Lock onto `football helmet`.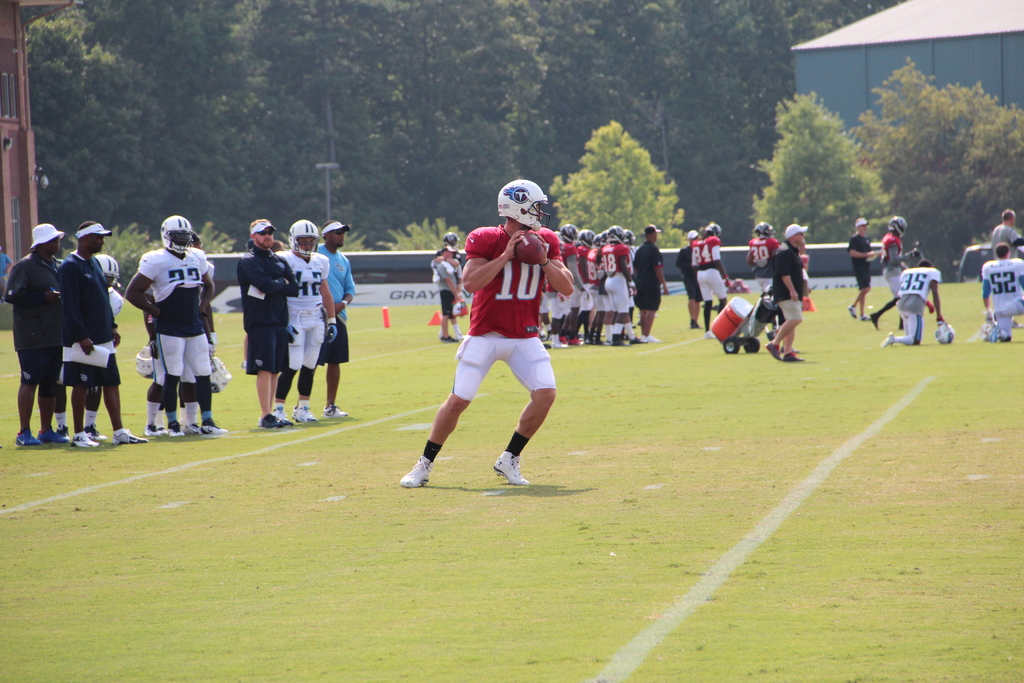
Locked: Rect(136, 345, 157, 381).
